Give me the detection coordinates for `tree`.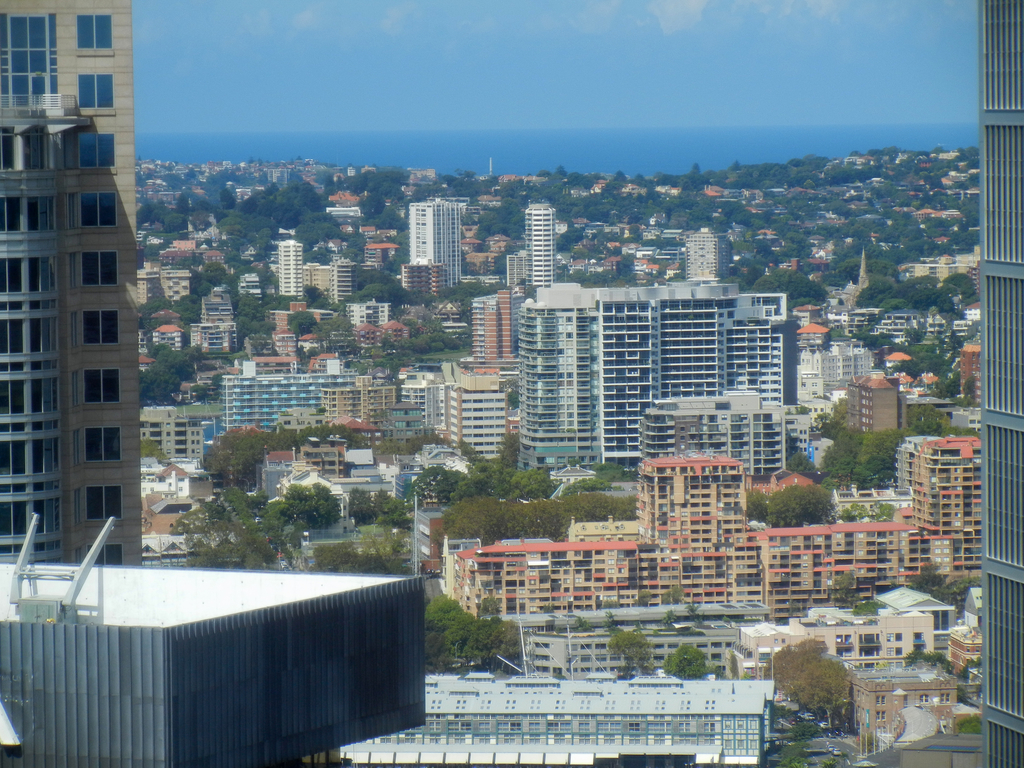
[276,480,342,529].
